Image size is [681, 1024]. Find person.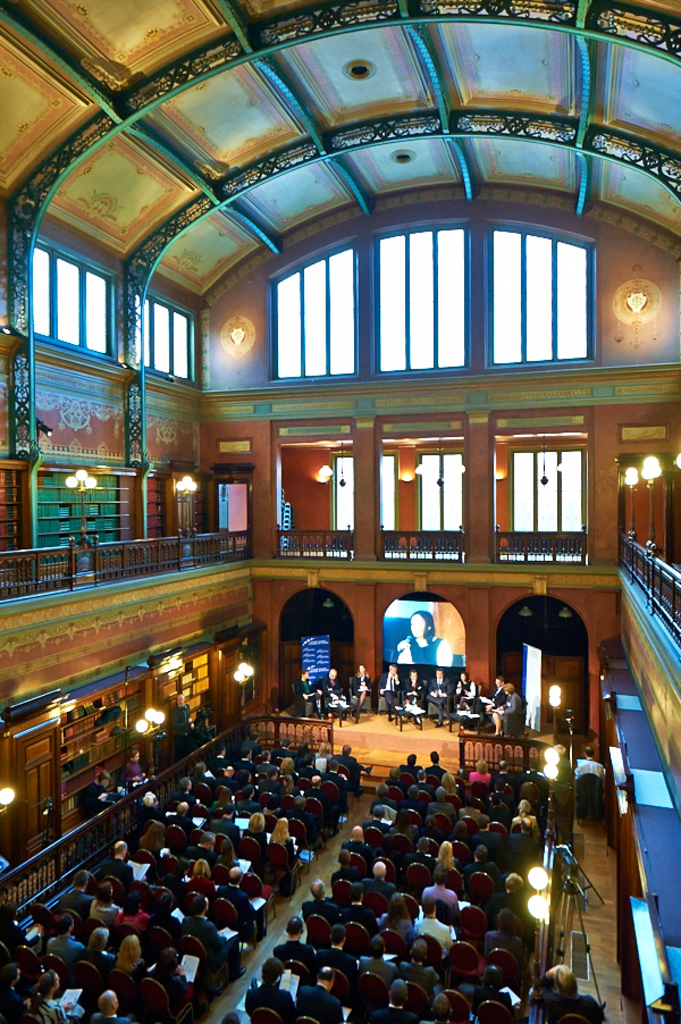
0/737/377/1023.
